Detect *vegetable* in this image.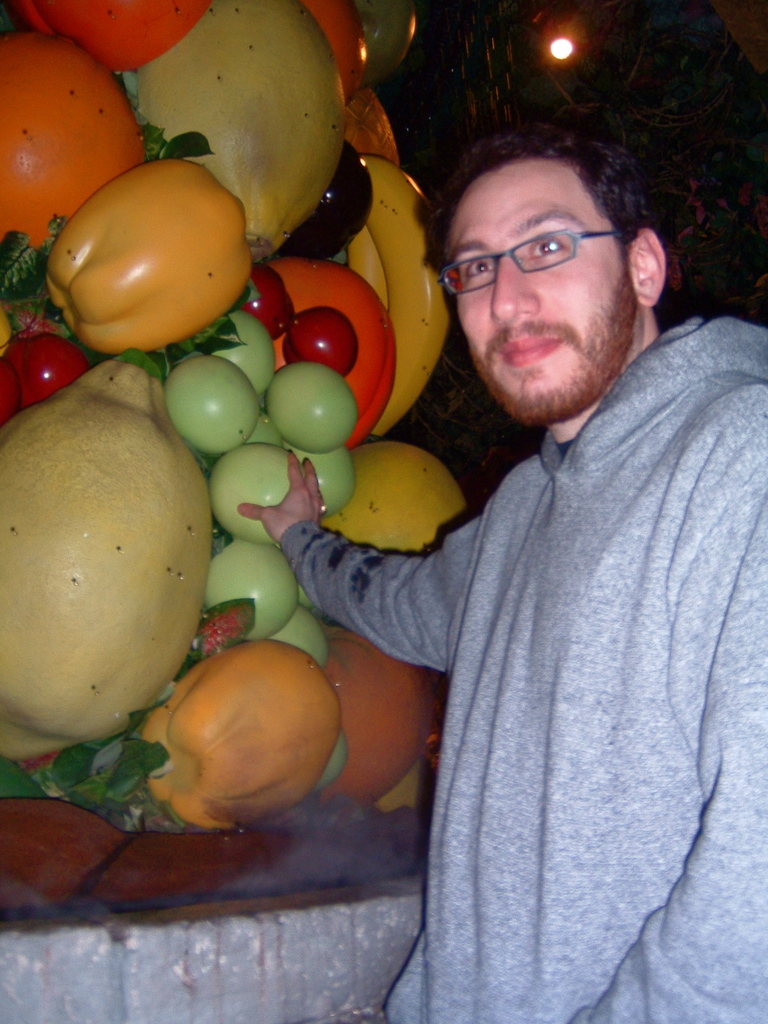
Detection: pyautogui.locateOnScreen(177, 349, 275, 449).
